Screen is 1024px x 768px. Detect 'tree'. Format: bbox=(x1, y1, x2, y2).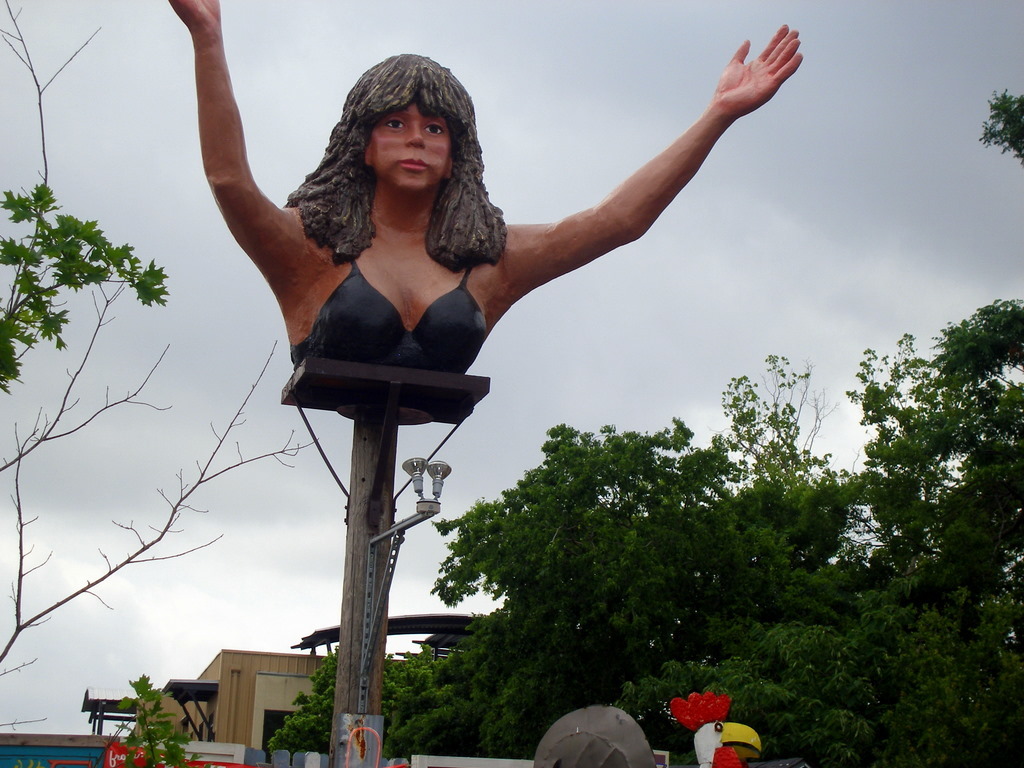
bbox=(576, 550, 1023, 766).
